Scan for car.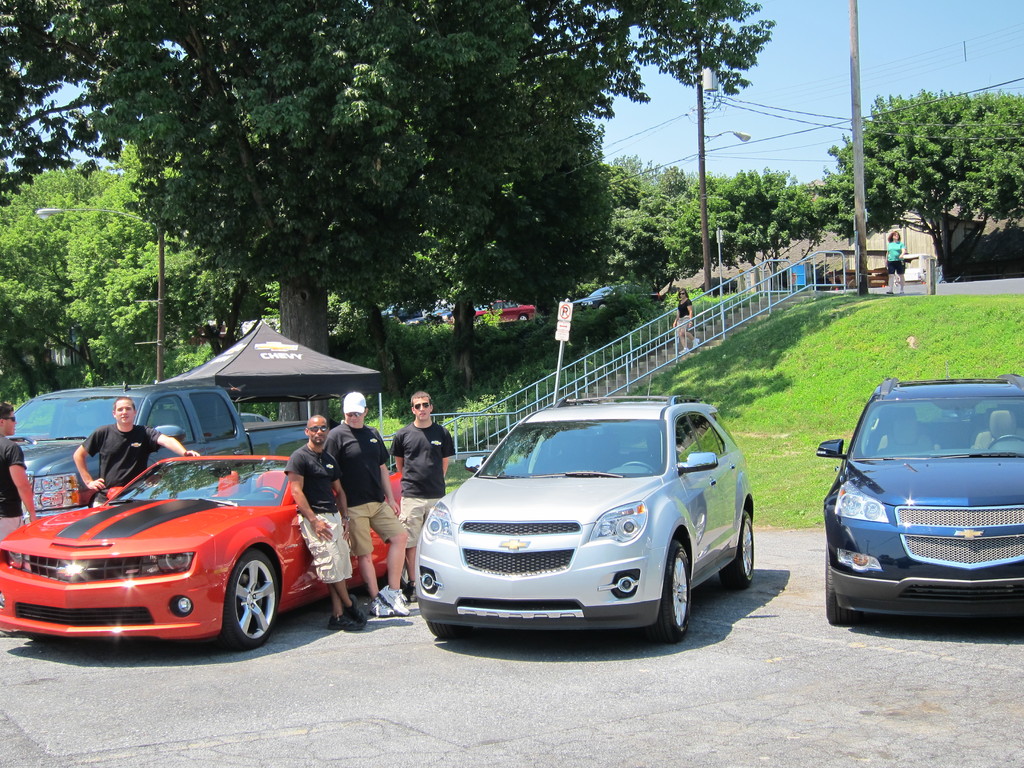
Scan result: bbox=[0, 452, 448, 648].
